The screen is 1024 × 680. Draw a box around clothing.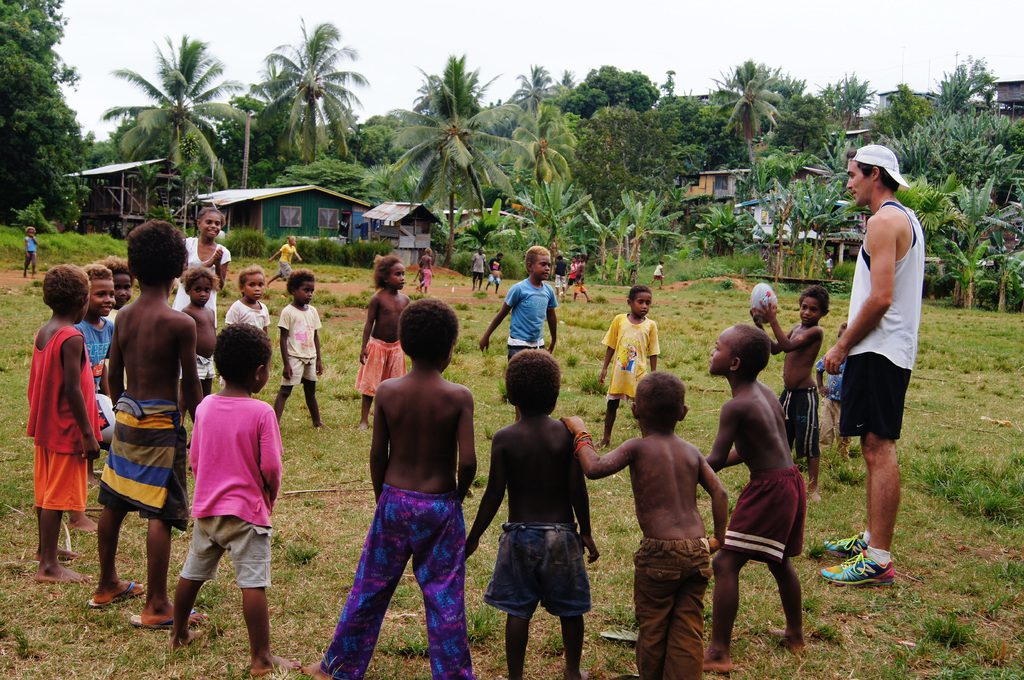
[left=72, top=317, right=108, bottom=393].
